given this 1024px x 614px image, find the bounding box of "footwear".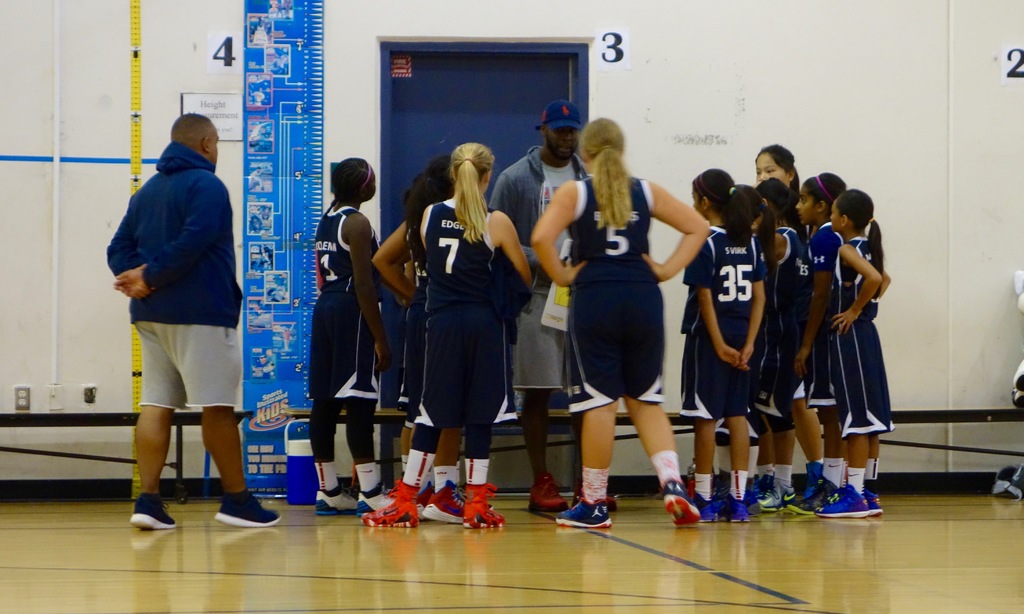
x1=359 y1=484 x2=392 y2=517.
